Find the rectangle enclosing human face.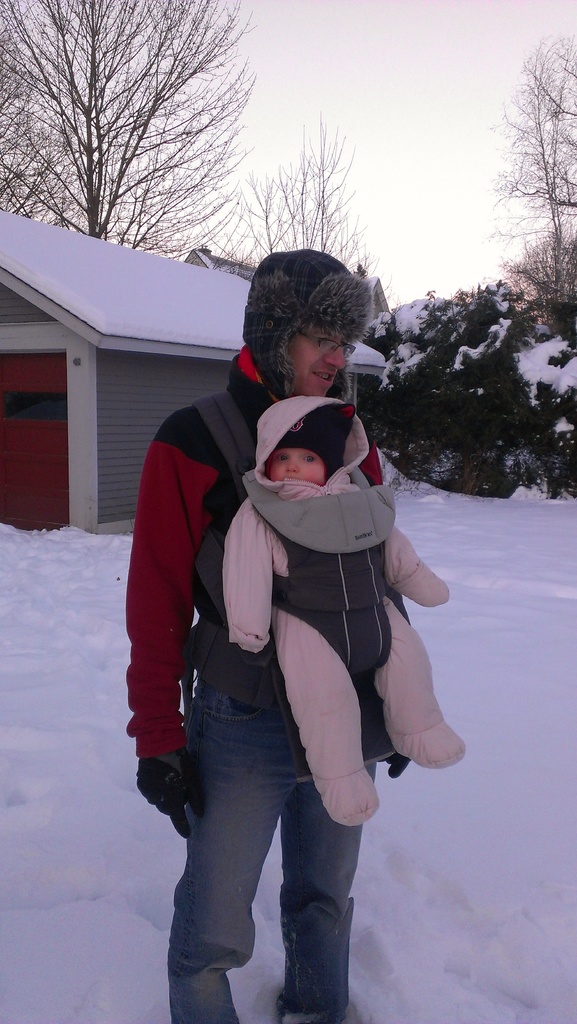
pyautogui.locateOnScreen(263, 447, 329, 486).
